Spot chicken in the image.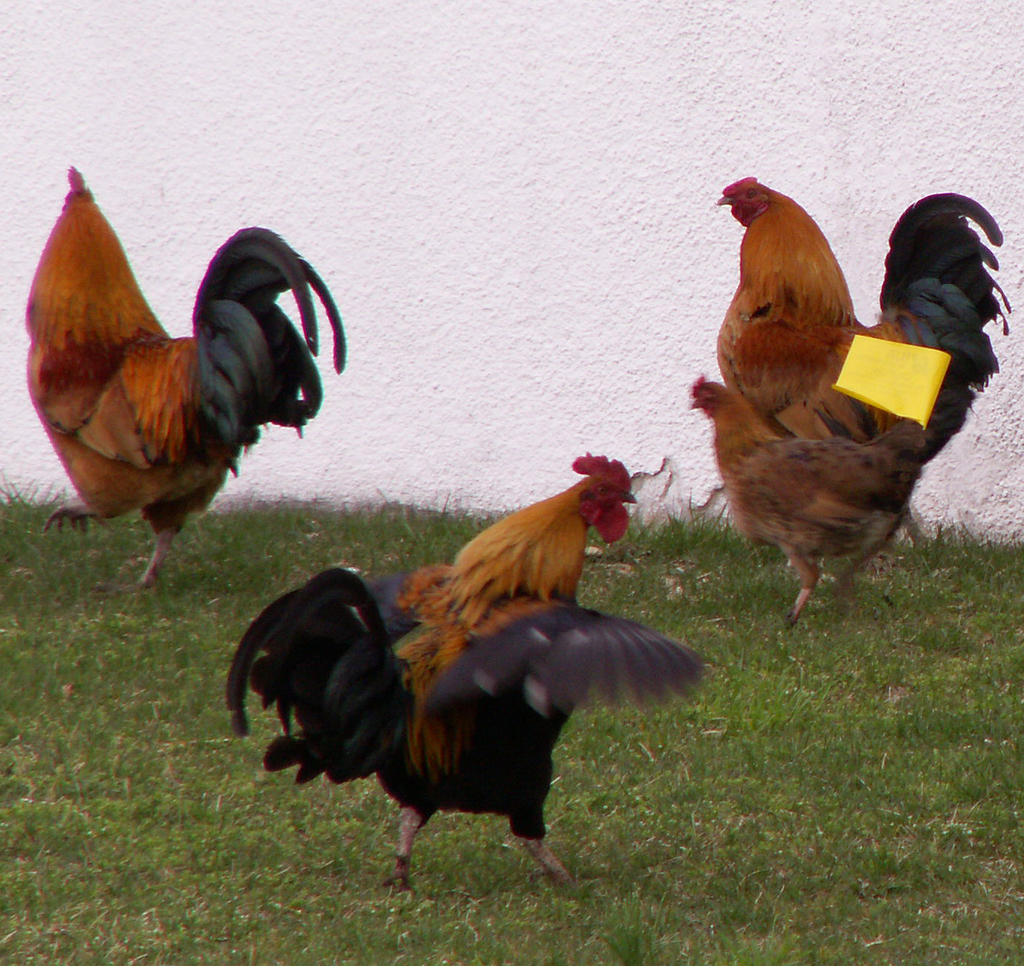
chicken found at bbox=(710, 167, 1019, 574).
